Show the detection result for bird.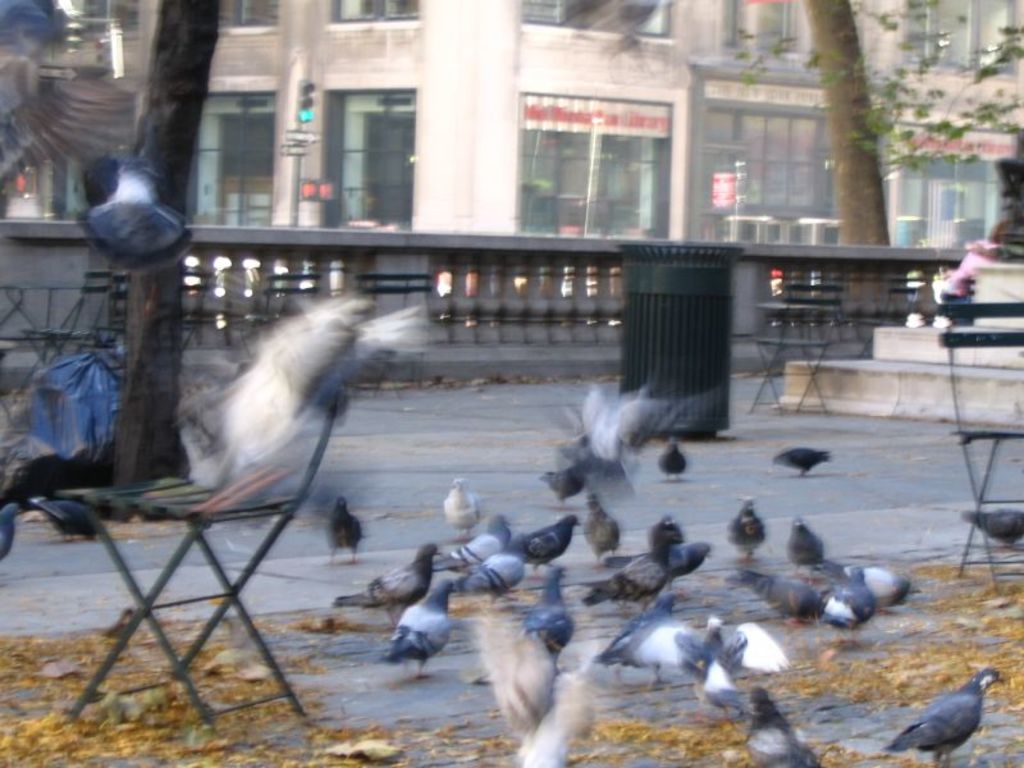
bbox(69, 152, 195, 270).
